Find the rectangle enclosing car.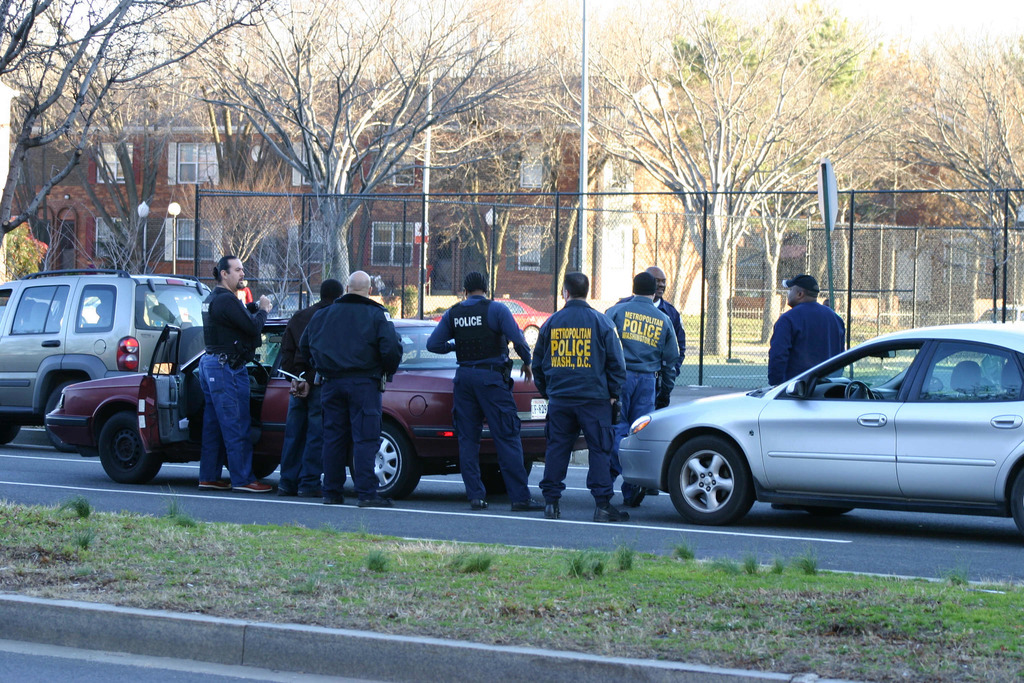
pyautogui.locateOnScreen(255, 287, 319, 315).
